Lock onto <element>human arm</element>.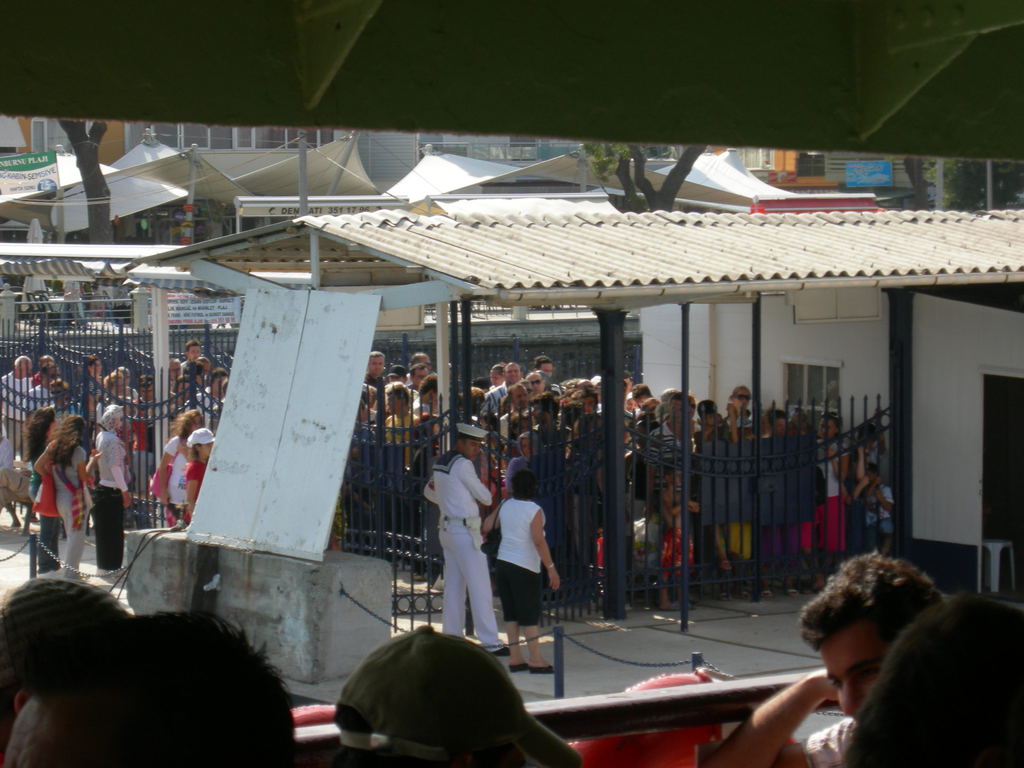
Locked: bbox(481, 506, 499, 532).
